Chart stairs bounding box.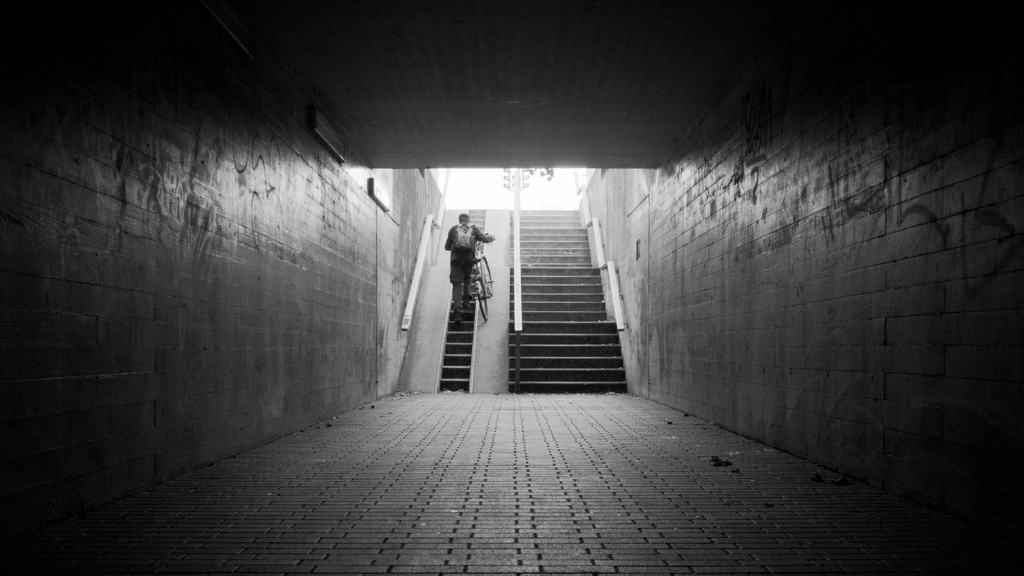
Charted: pyautogui.locateOnScreen(439, 207, 486, 392).
